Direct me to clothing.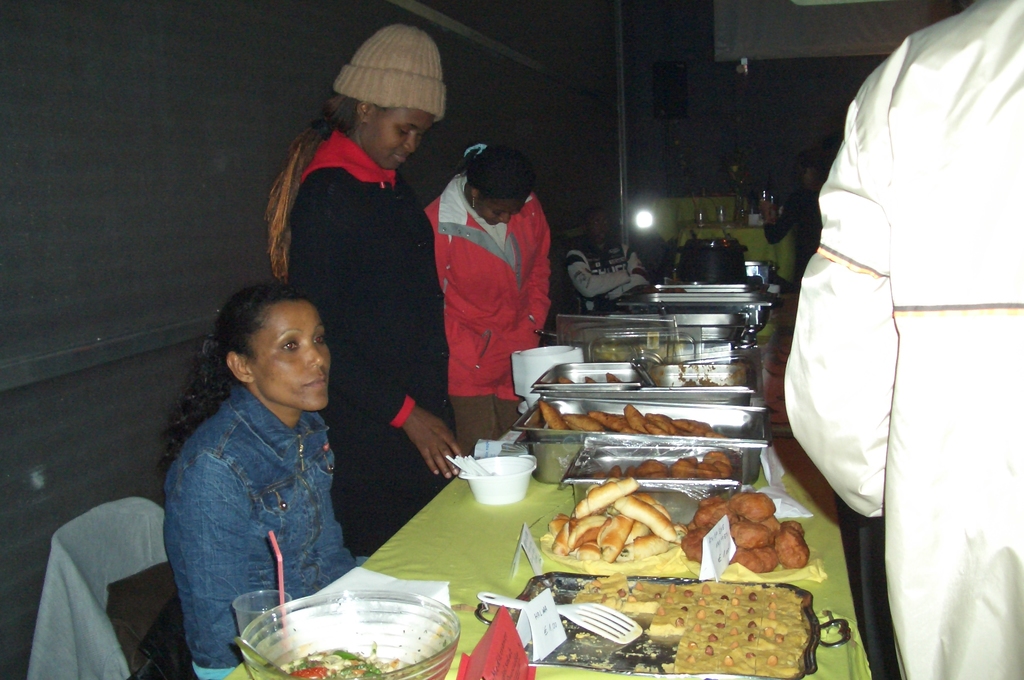
Direction: region(772, 10, 1005, 654).
